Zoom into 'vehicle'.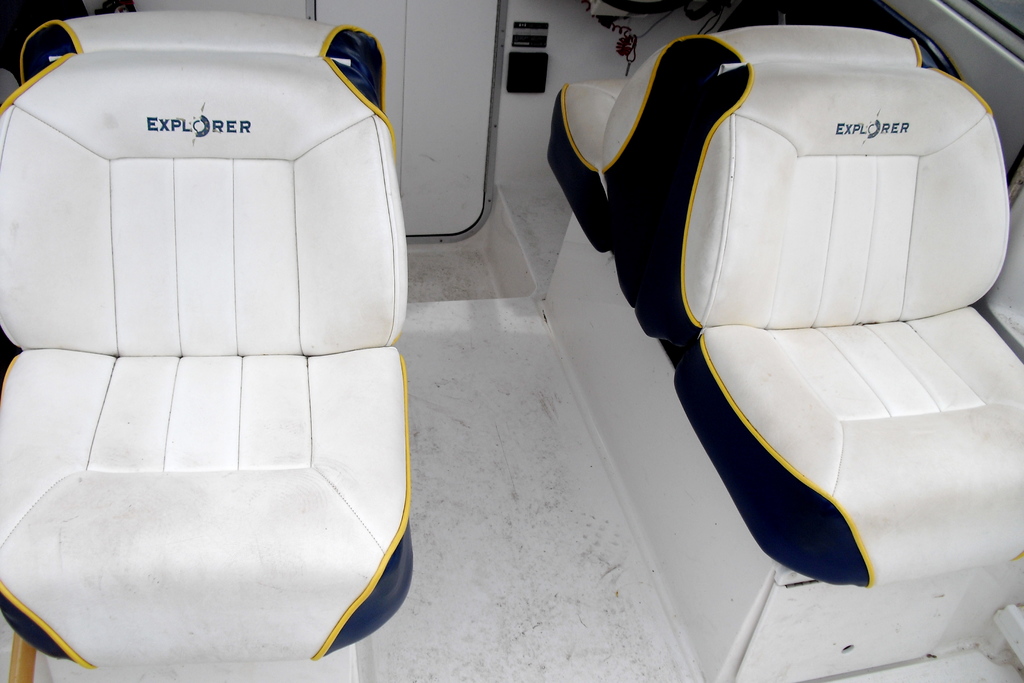
Zoom target: bbox=[0, 0, 1023, 682].
